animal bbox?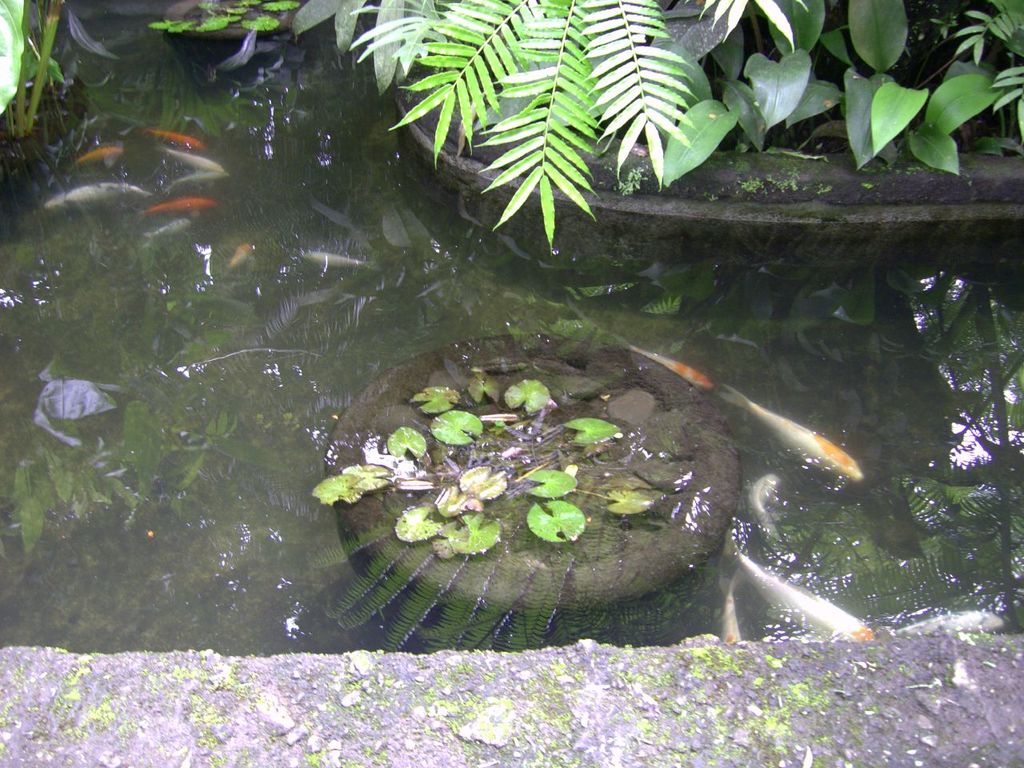
x1=735, y1=554, x2=875, y2=644
